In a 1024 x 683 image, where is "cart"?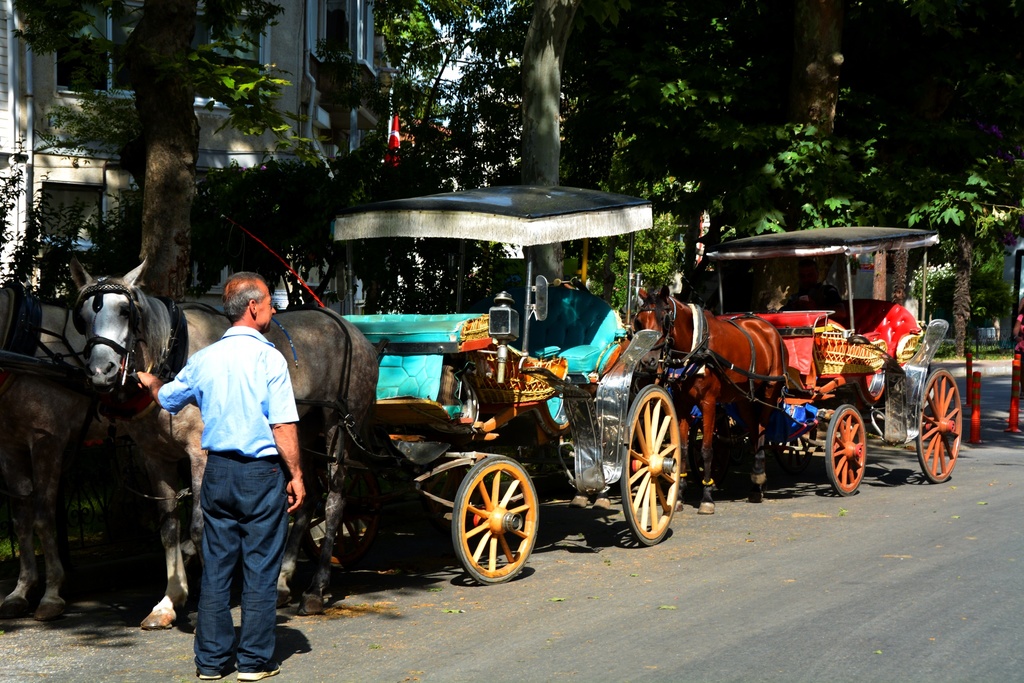
l=666, t=223, r=961, b=496.
